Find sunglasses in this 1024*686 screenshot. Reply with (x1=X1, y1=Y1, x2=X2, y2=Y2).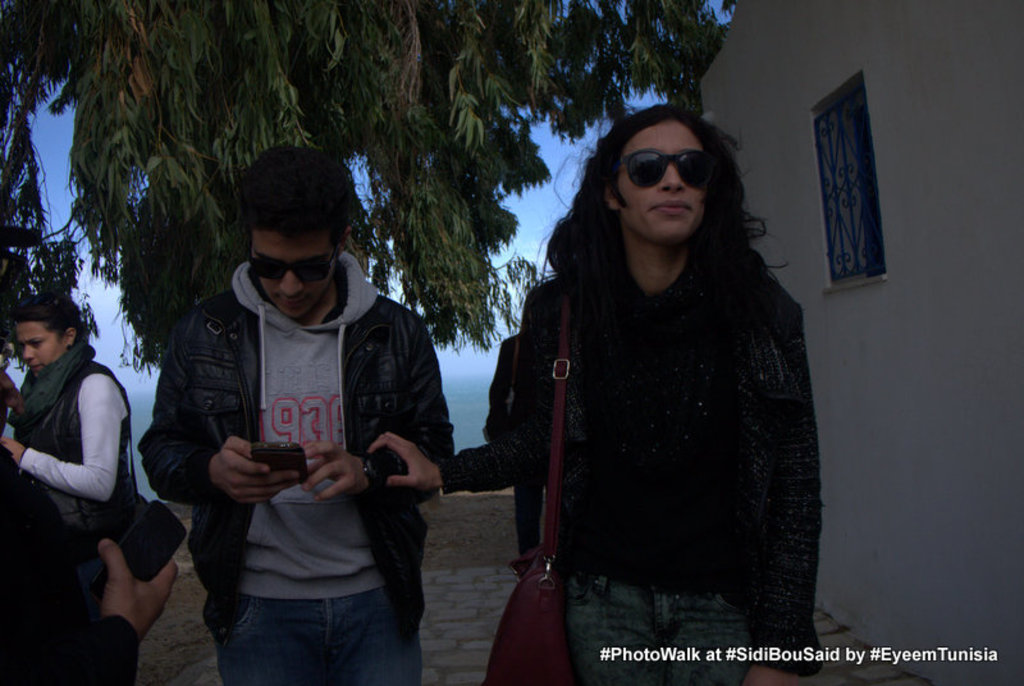
(x1=602, y1=145, x2=721, y2=196).
